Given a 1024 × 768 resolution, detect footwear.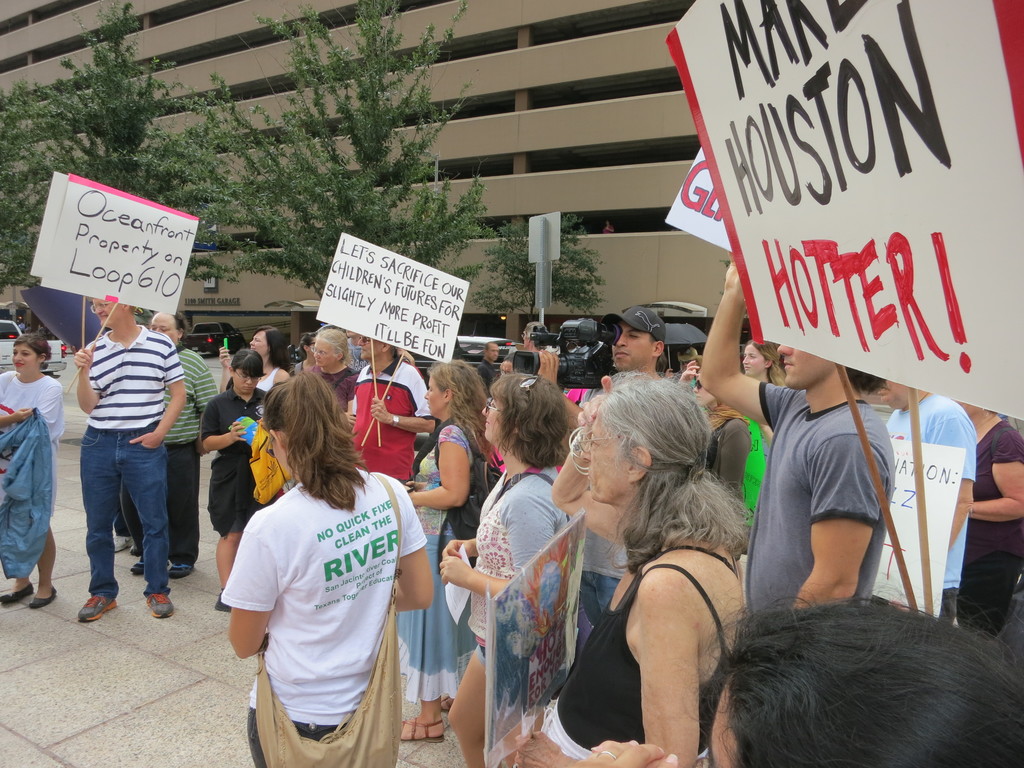
select_region(0, 580, 33, 604).
